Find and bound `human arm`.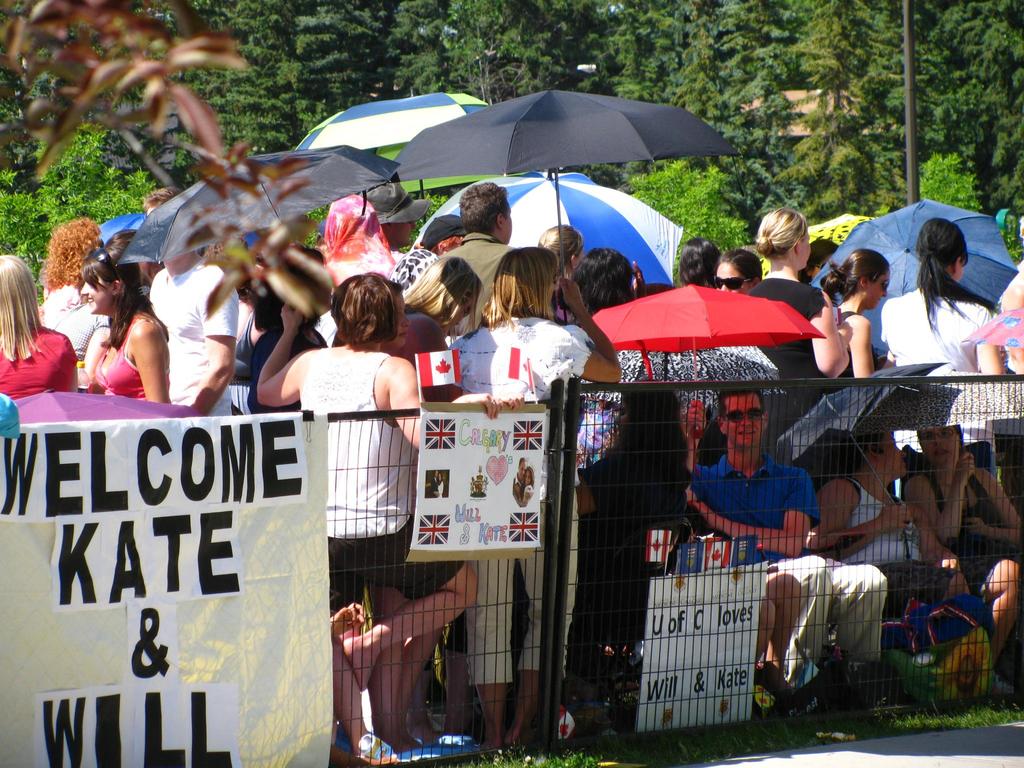
Bound: [x1=973, y1=307, x2=1014, y2=376].
